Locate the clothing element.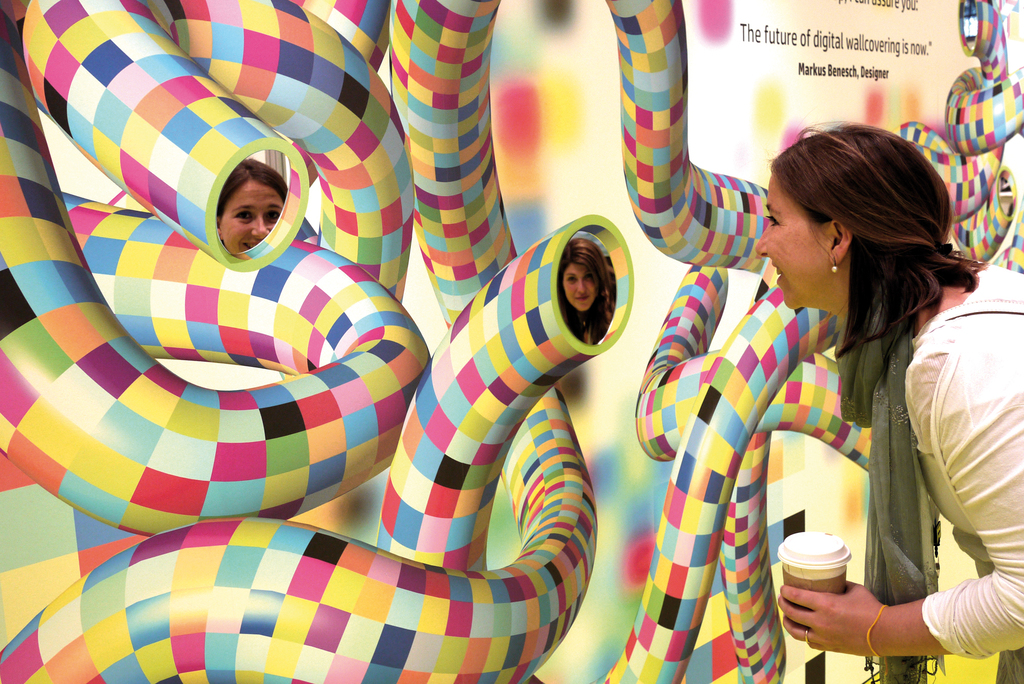
Element bbox: 899 263 1023 656.
